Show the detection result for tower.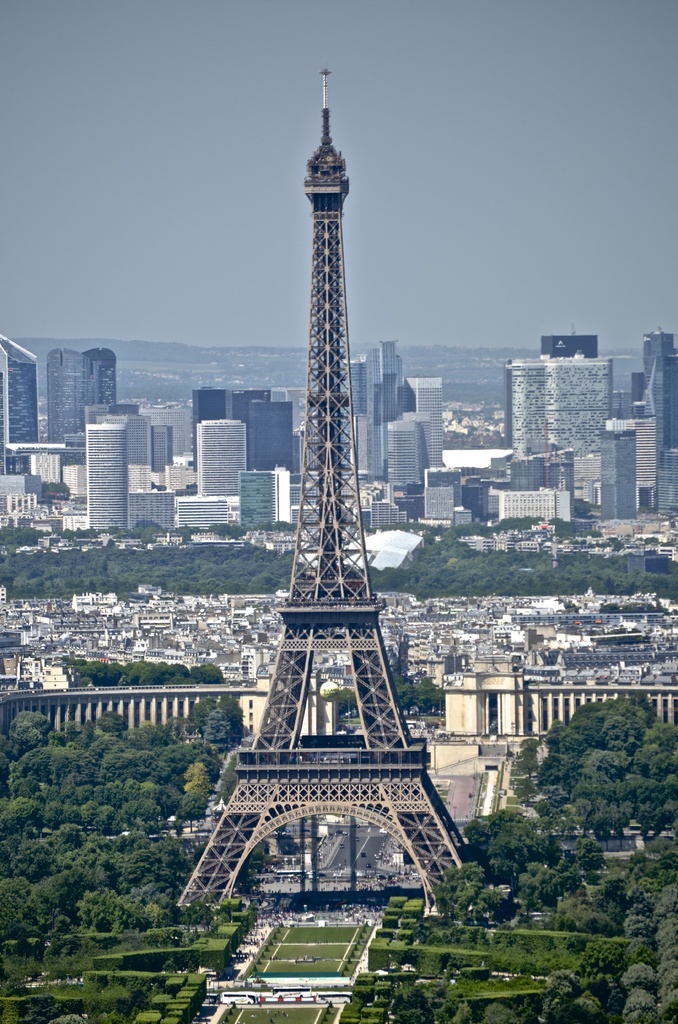
Rect(193, 54, 455, 909).
